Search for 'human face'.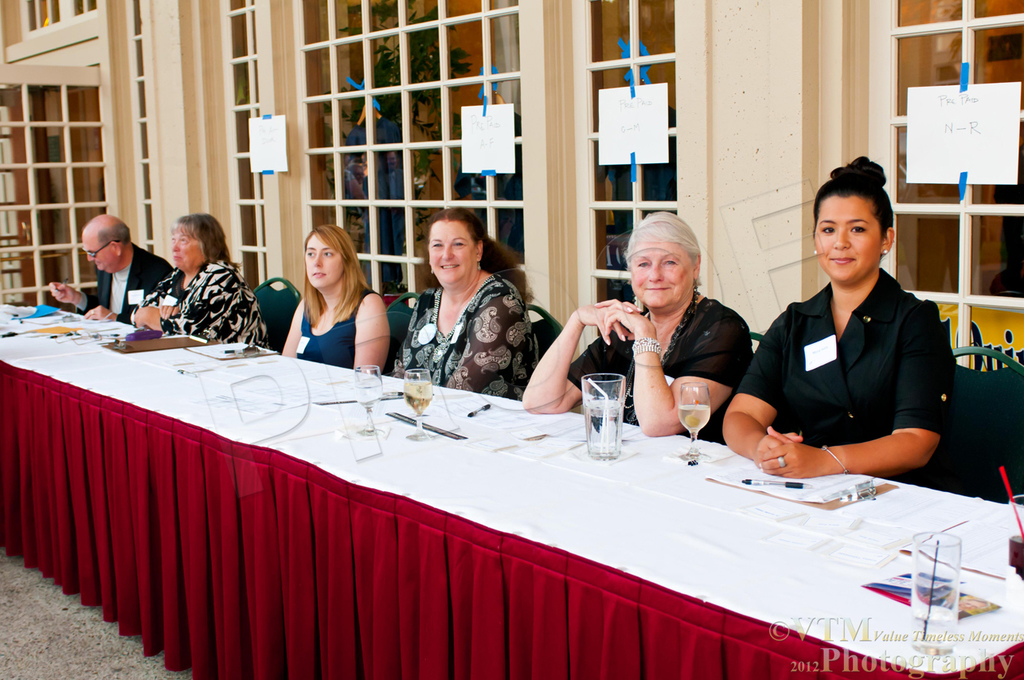
Found at pyautogui.locateOnScreen(303, 234, 345, 285).
